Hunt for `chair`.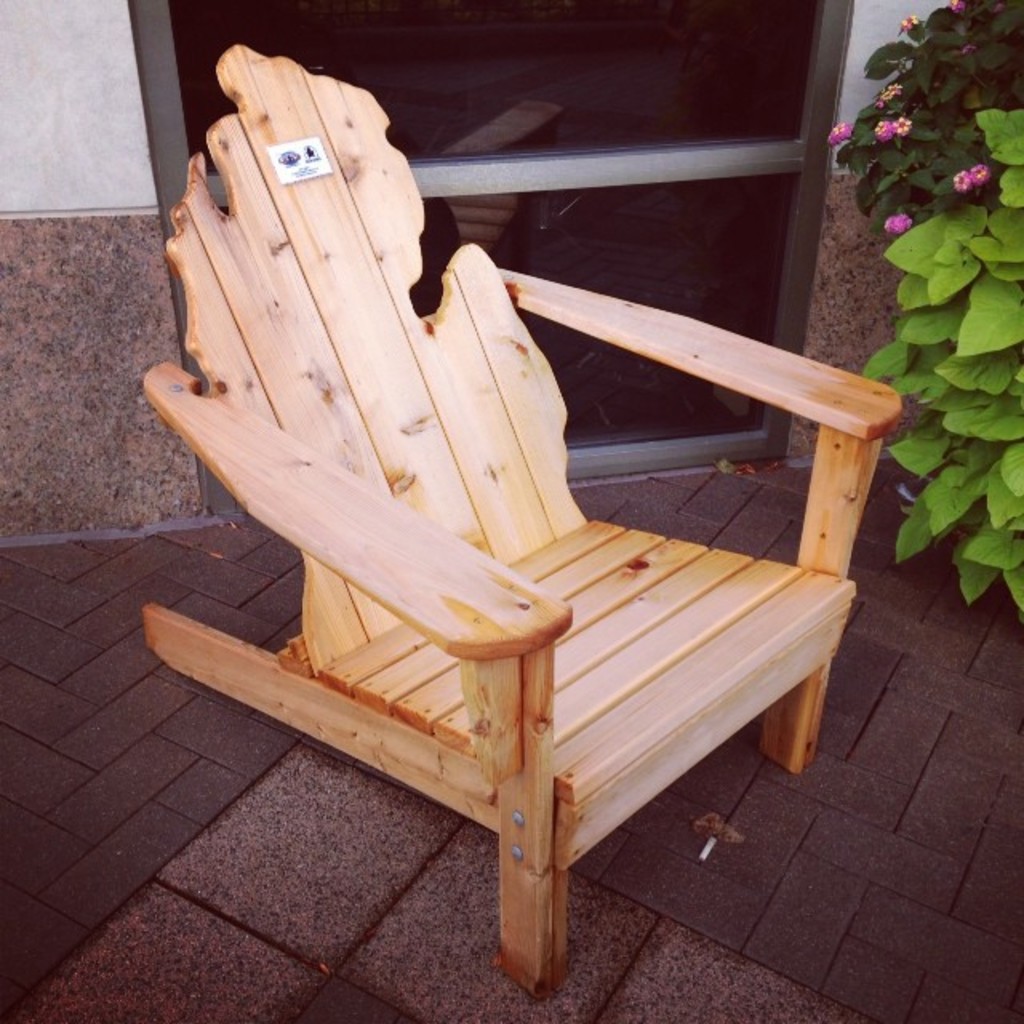
Hunted down at rect(101, 80, 899, 990).
